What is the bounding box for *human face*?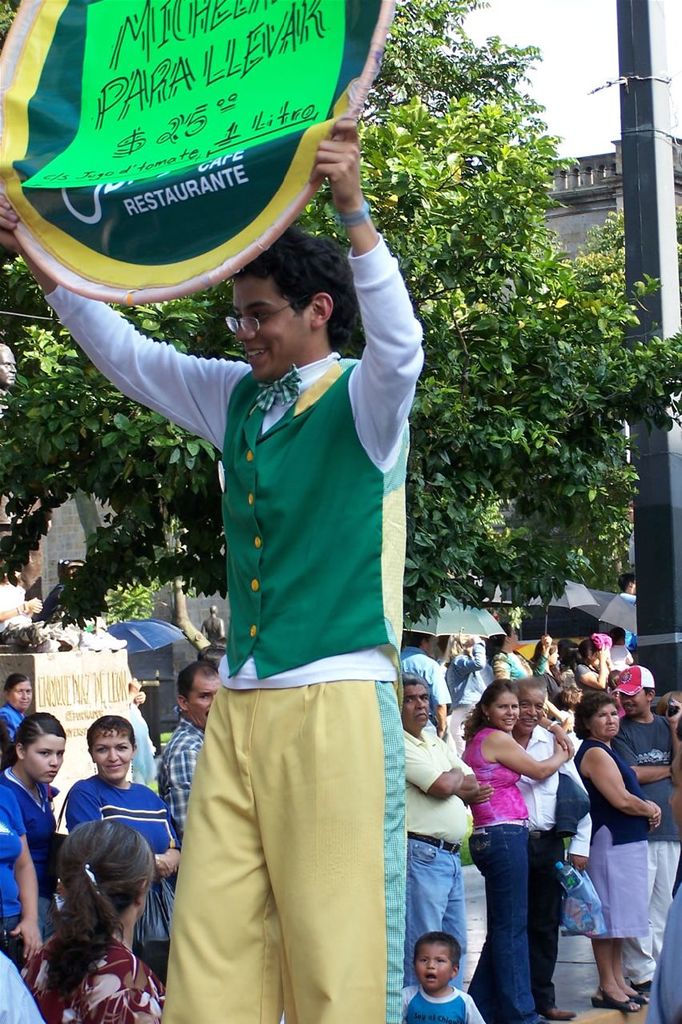
x1=492, y1=694, x2=523, y2=734.
